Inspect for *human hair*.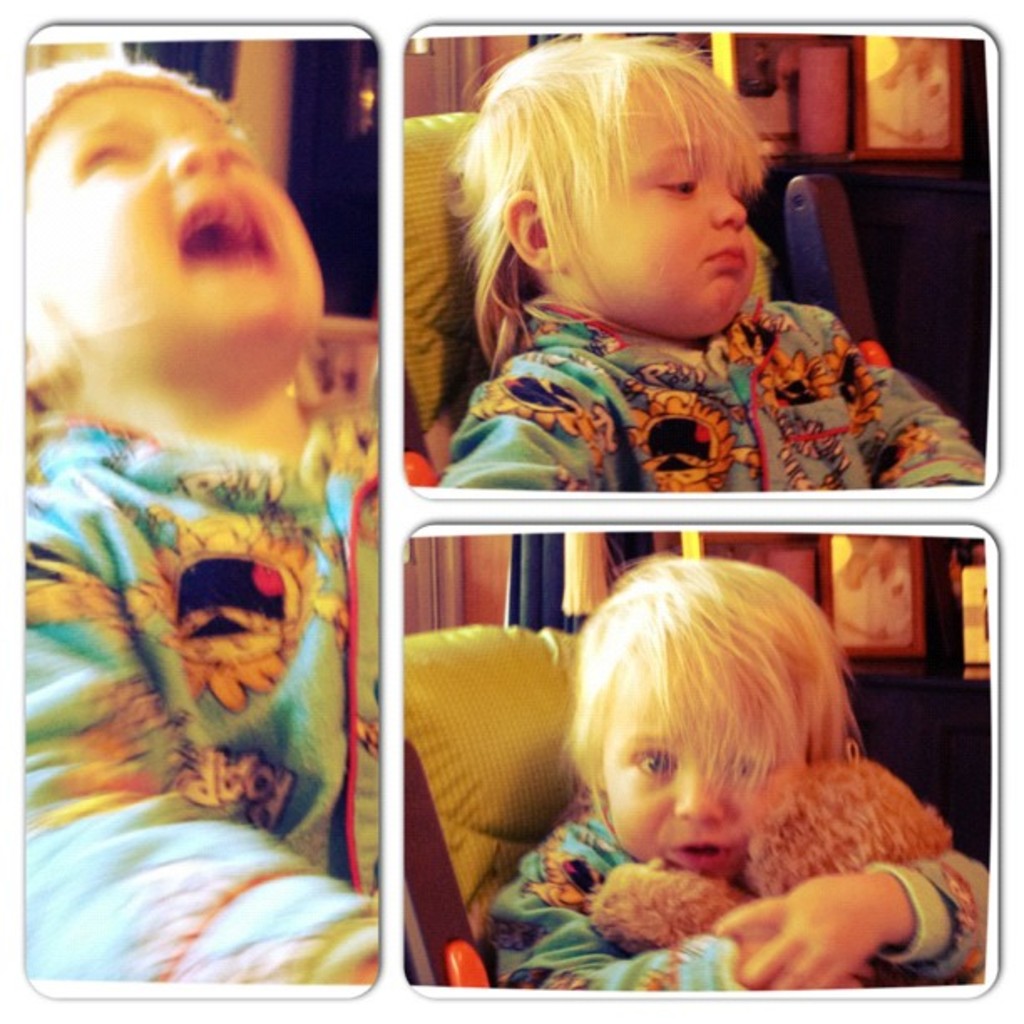
Inspection: region(532, 554, 877, 892).
